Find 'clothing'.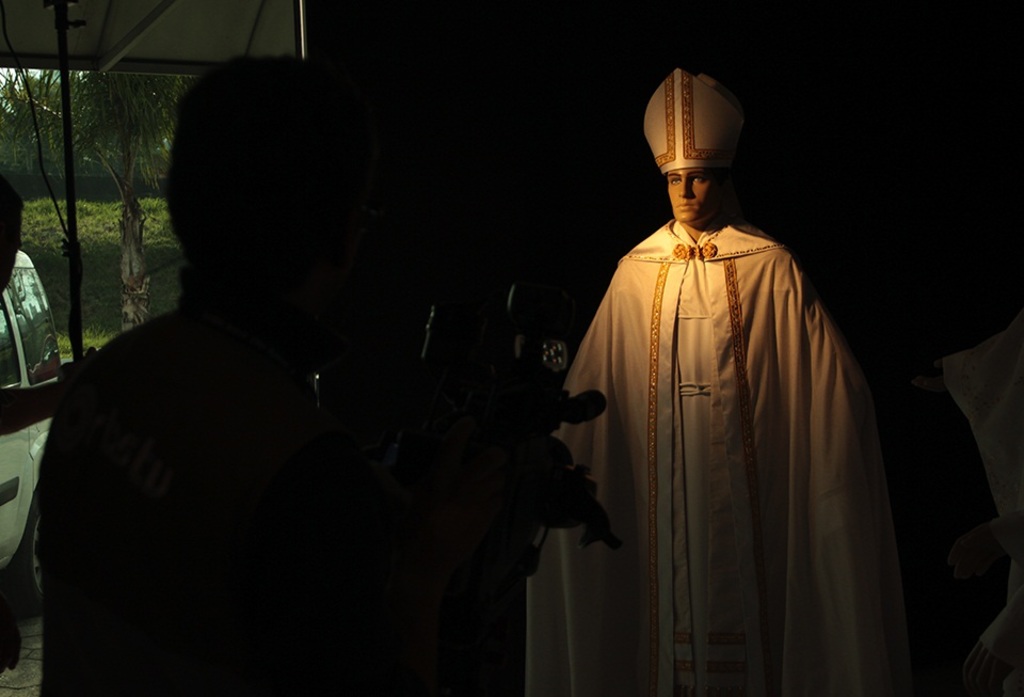
569 156 903 680.
